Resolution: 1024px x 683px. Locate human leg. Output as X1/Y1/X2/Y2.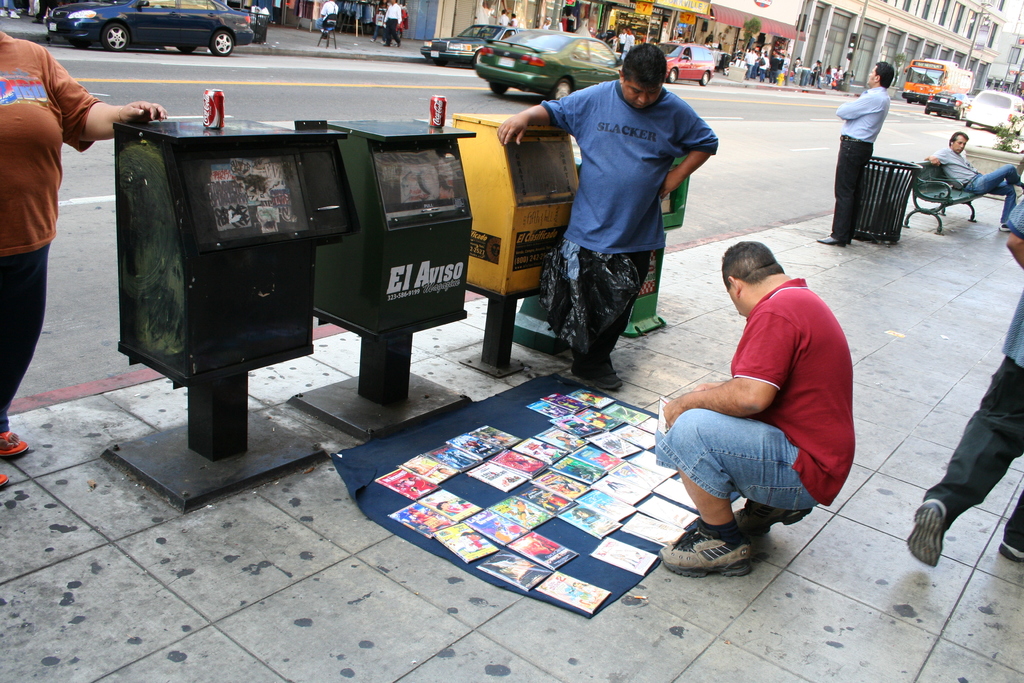
661/400/820/572.
